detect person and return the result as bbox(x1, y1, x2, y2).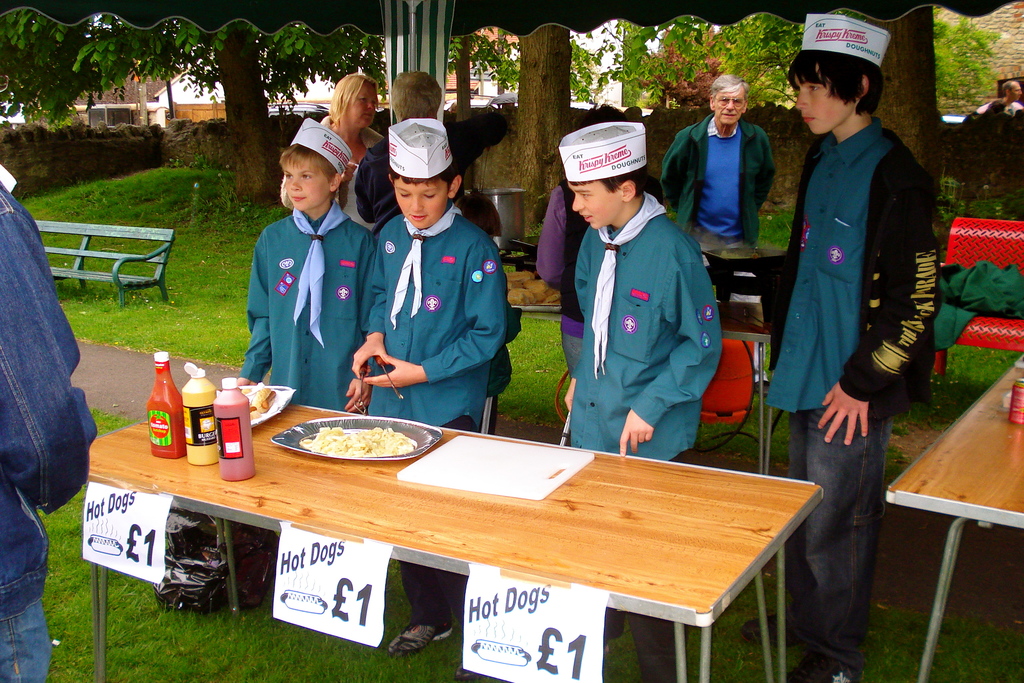
bbox(660, 75, 759, 397).
